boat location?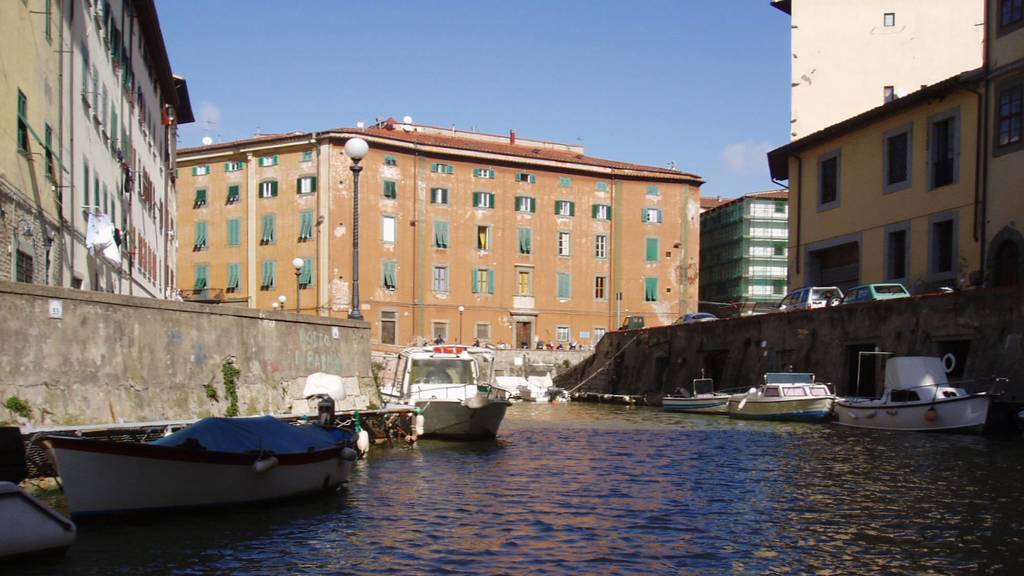
660 367 835 424
